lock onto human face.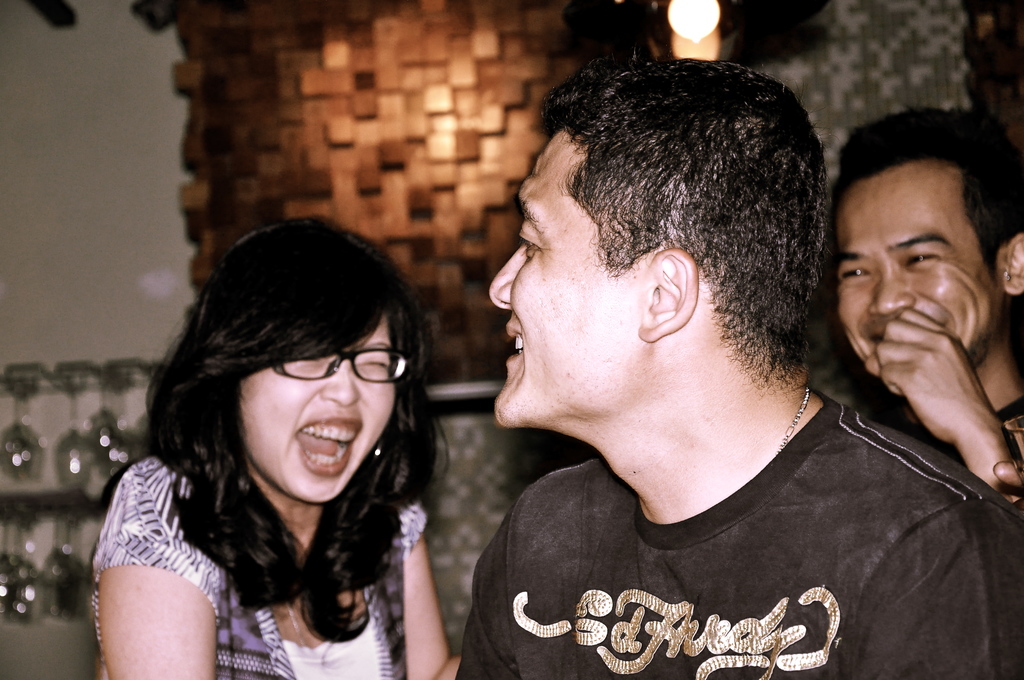
Locked: region(241, 332, 385, 519).
